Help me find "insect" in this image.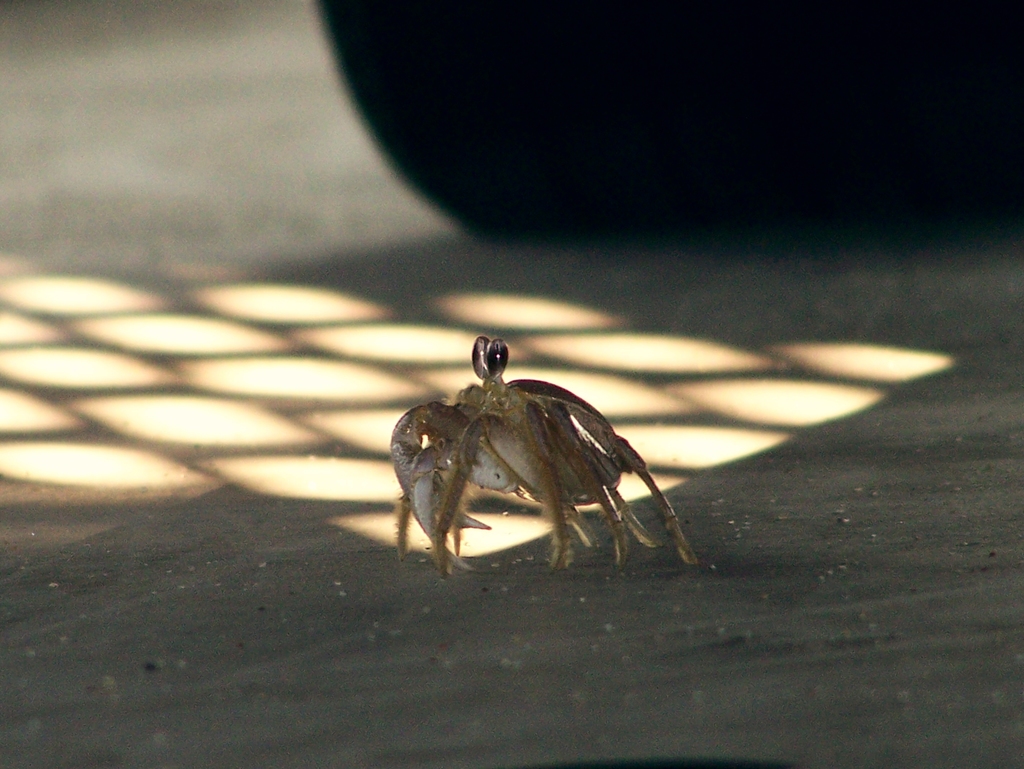
Found it: <box>389,333,695,571</box>.
